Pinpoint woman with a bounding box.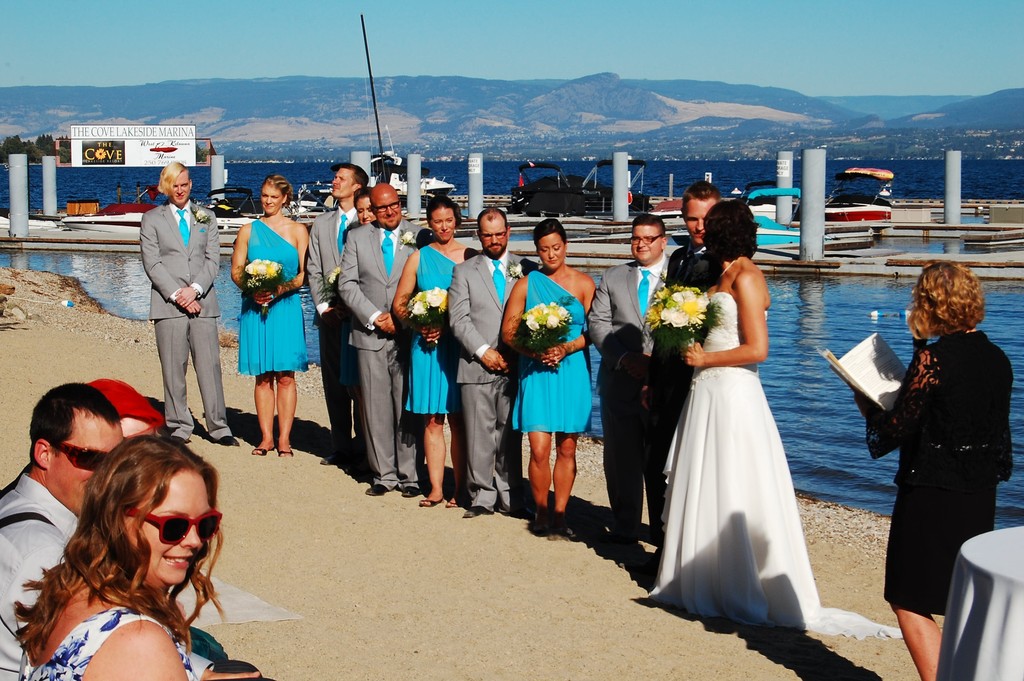
[left=20, top=434, right=223, bottom=680].
